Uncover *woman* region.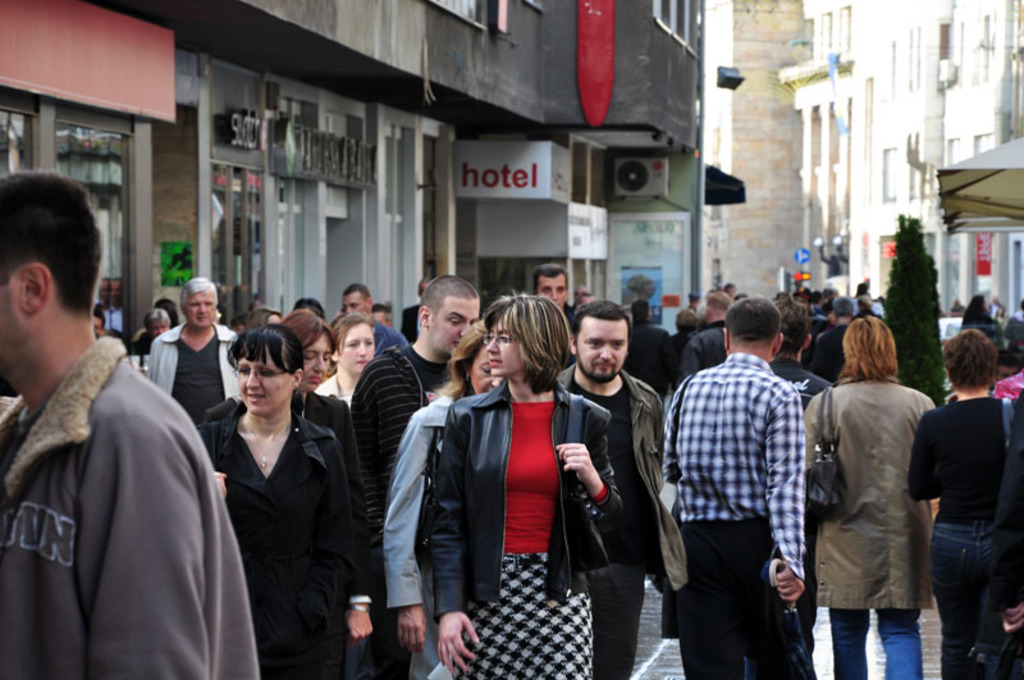
Uncovered: 964,293,1001,333.
